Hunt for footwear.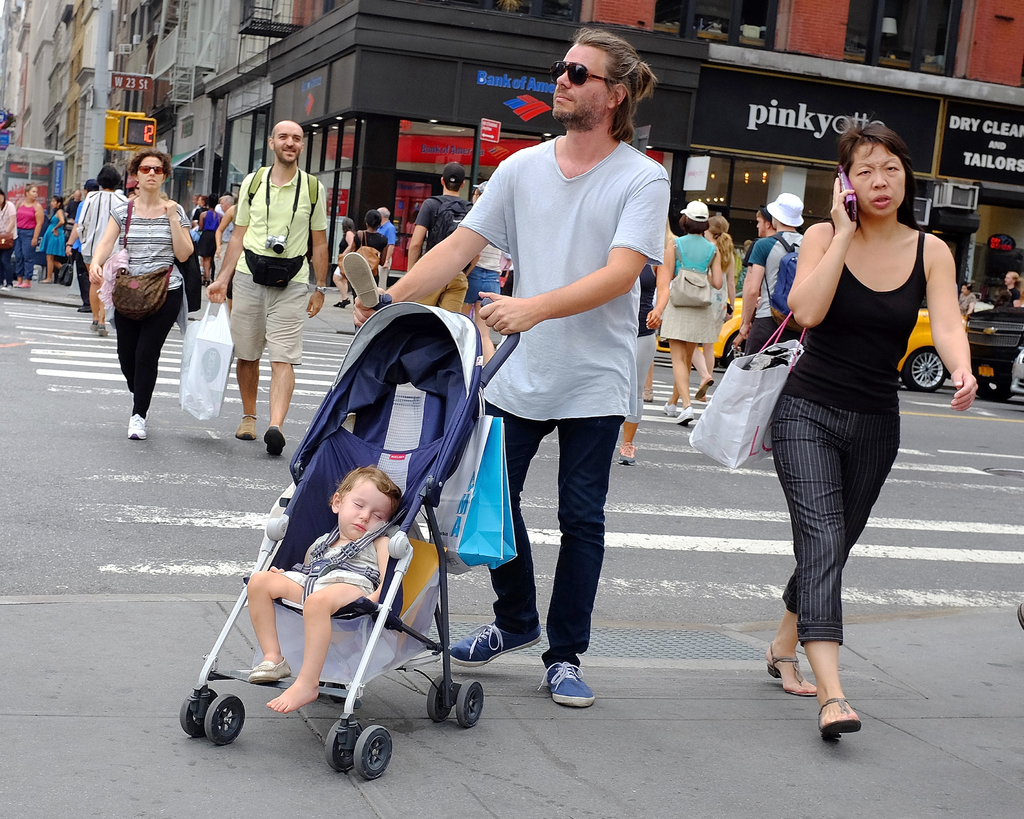
Hunted down at 662 403 679 416.
